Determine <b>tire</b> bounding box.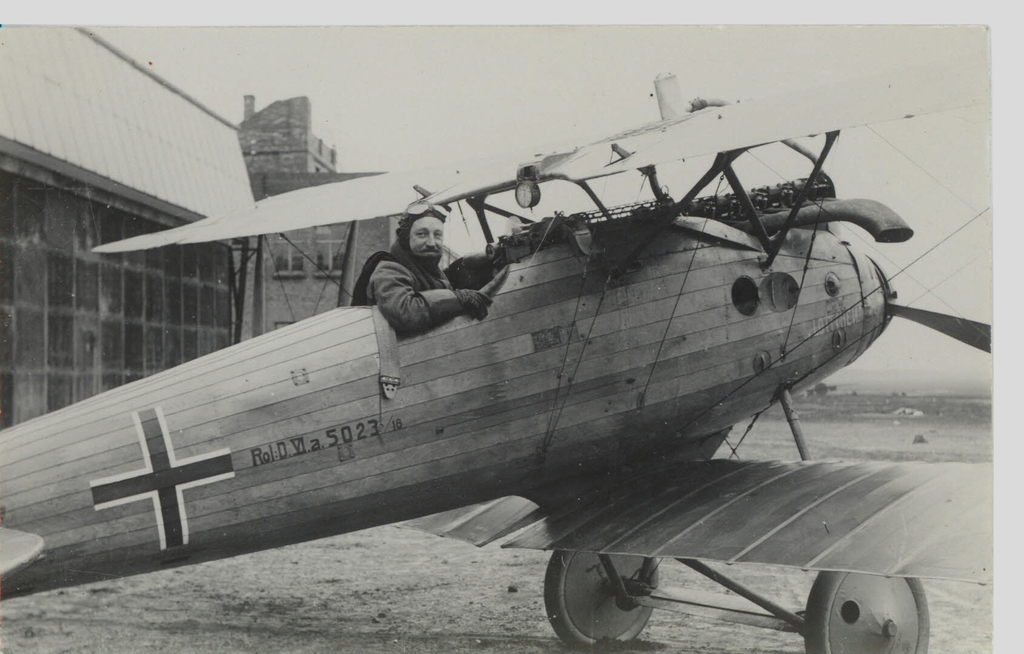
Determined: <box>804,568,930,653</box>.
